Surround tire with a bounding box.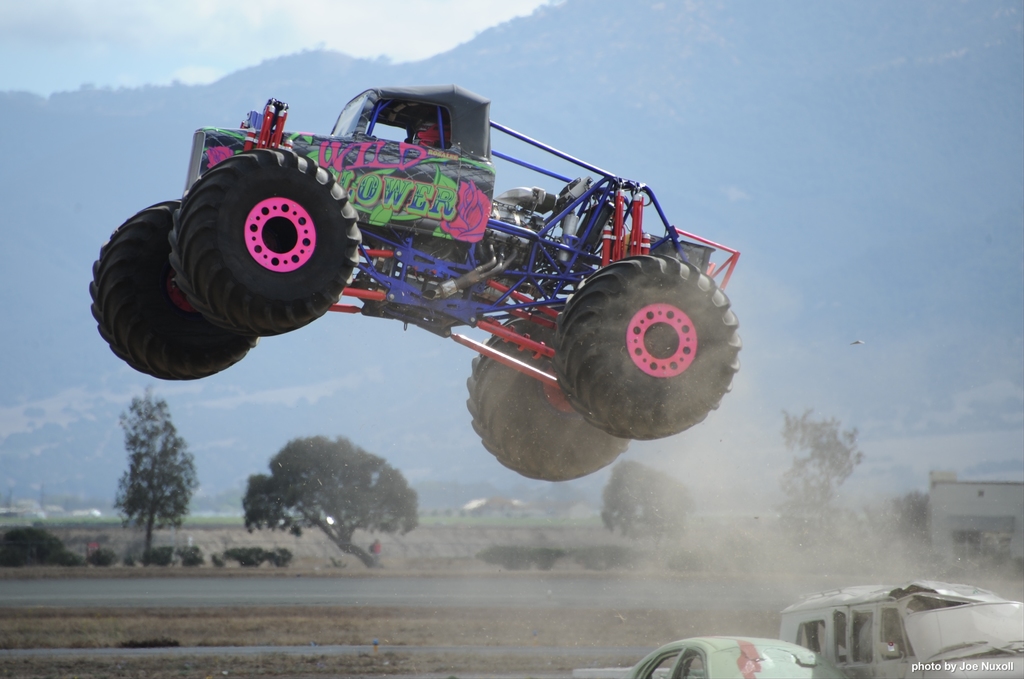
bbox(467, 317, 625, 481).
